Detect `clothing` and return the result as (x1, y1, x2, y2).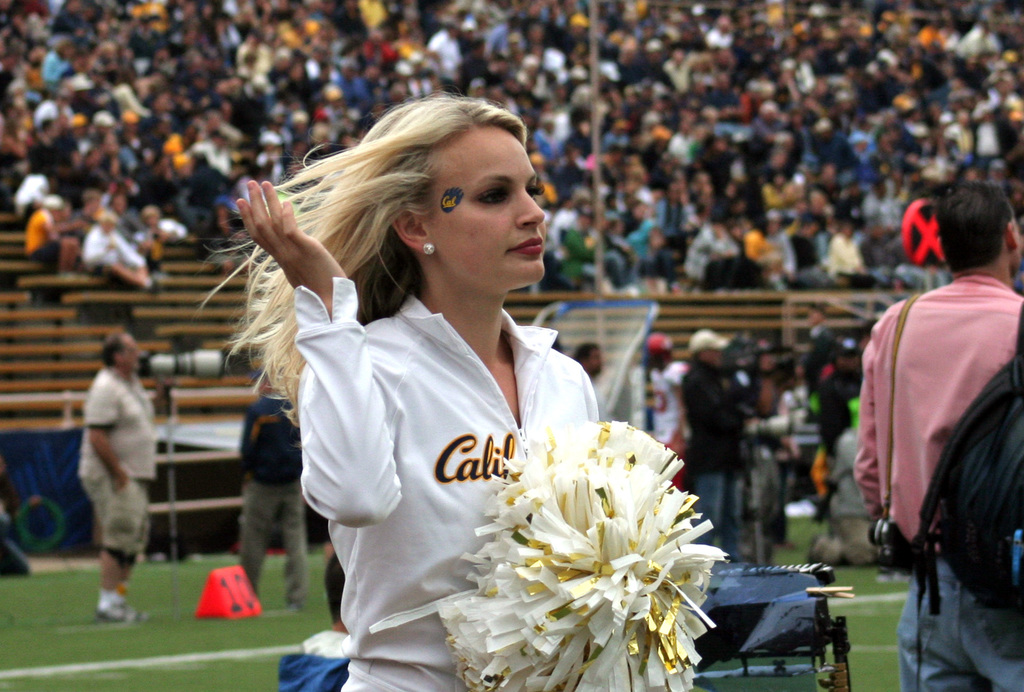
(850, 272, 1023, 691).
